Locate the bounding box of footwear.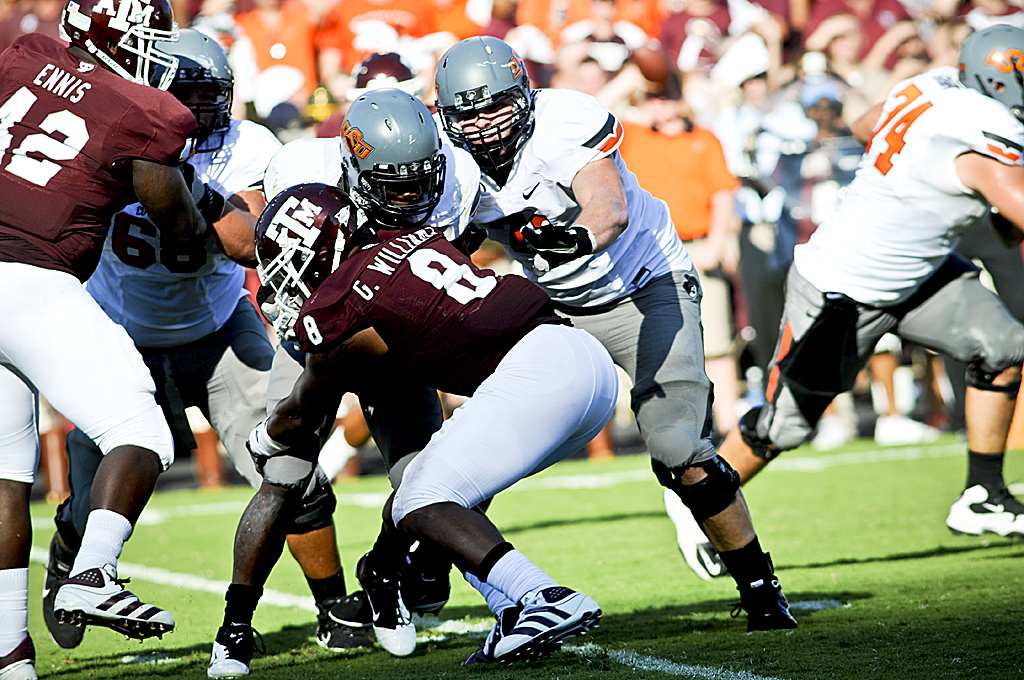
Bounding box: Rect(314, 597, 376, 653).
